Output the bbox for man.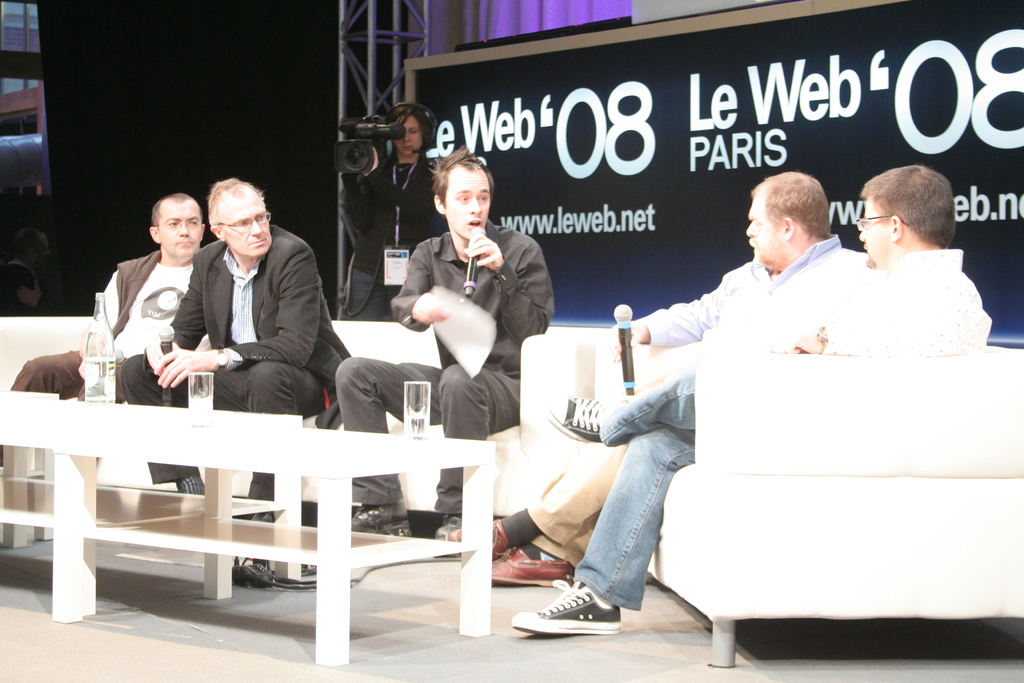
(left=457, top=140, right=872, bottom=584).
